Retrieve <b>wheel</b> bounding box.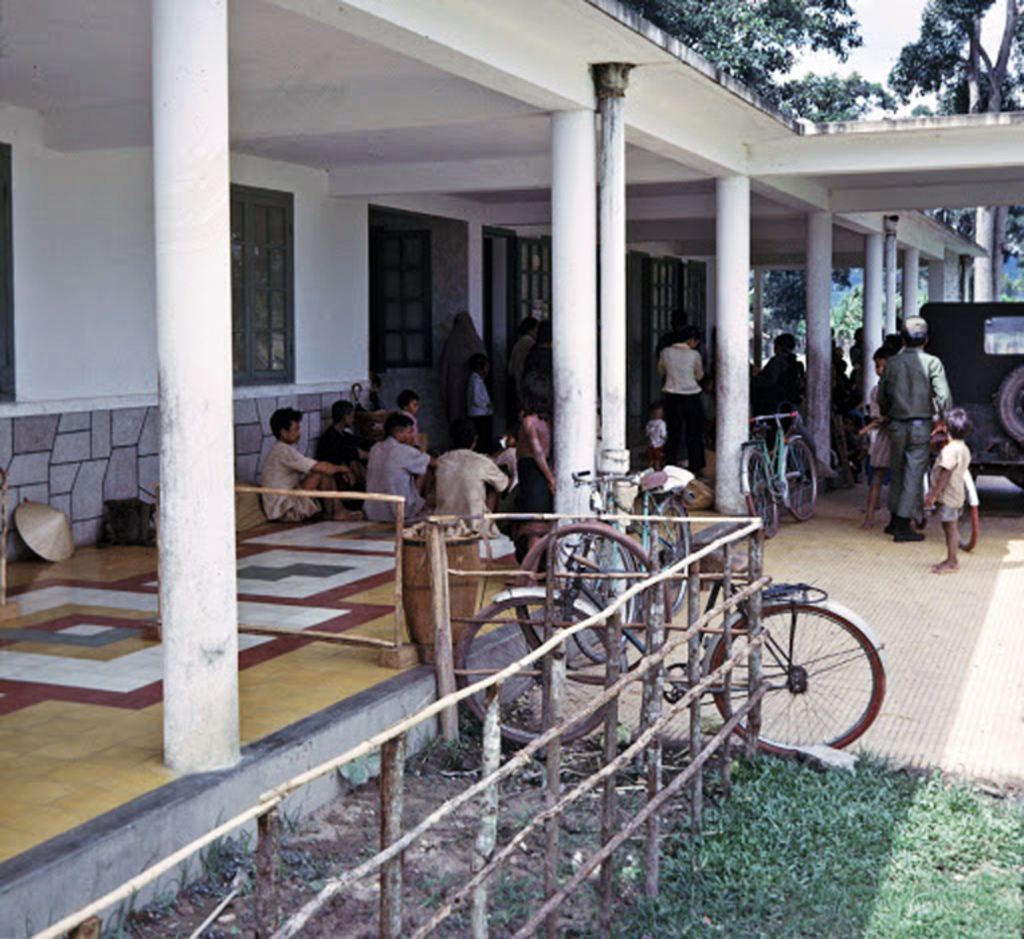
Bounding box: {"x1": 957, "y1": 486, "x2": 978, "y2": 550}.
